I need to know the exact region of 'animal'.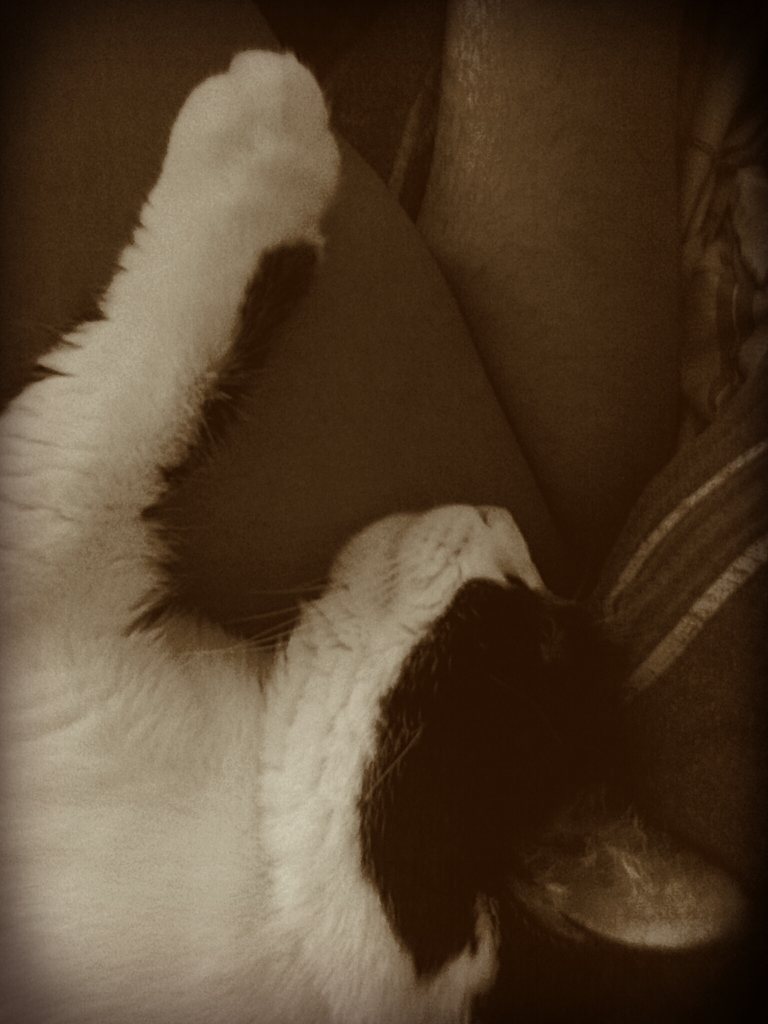
Region: crop(0, 49, 751, 1023).
